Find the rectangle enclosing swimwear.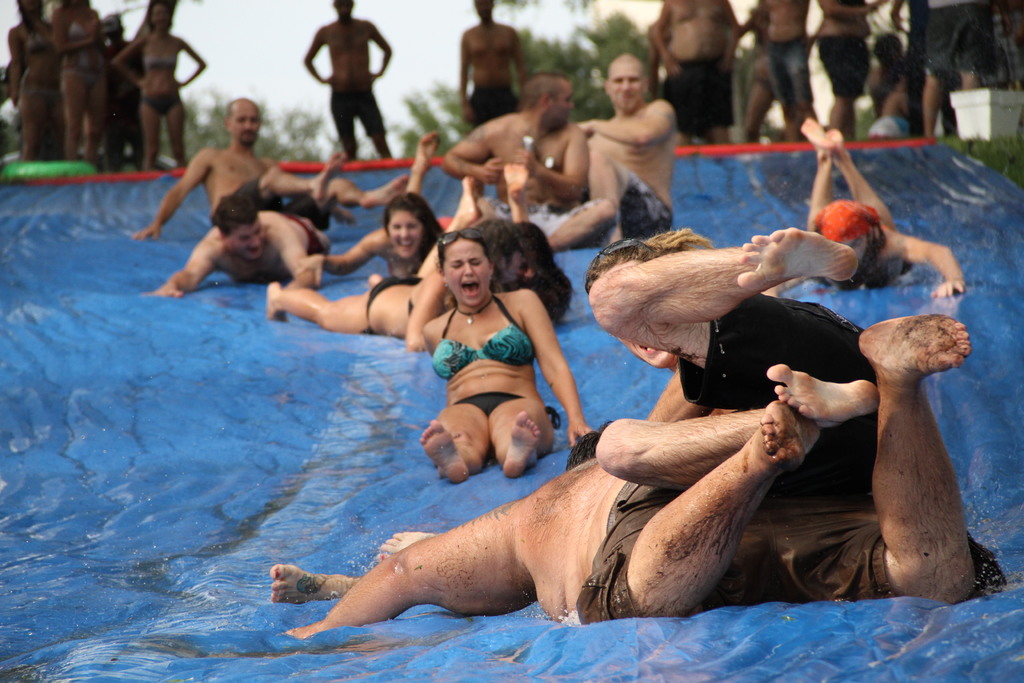
pyautogui.locateOnScreen(141, 90, 180, 114).
